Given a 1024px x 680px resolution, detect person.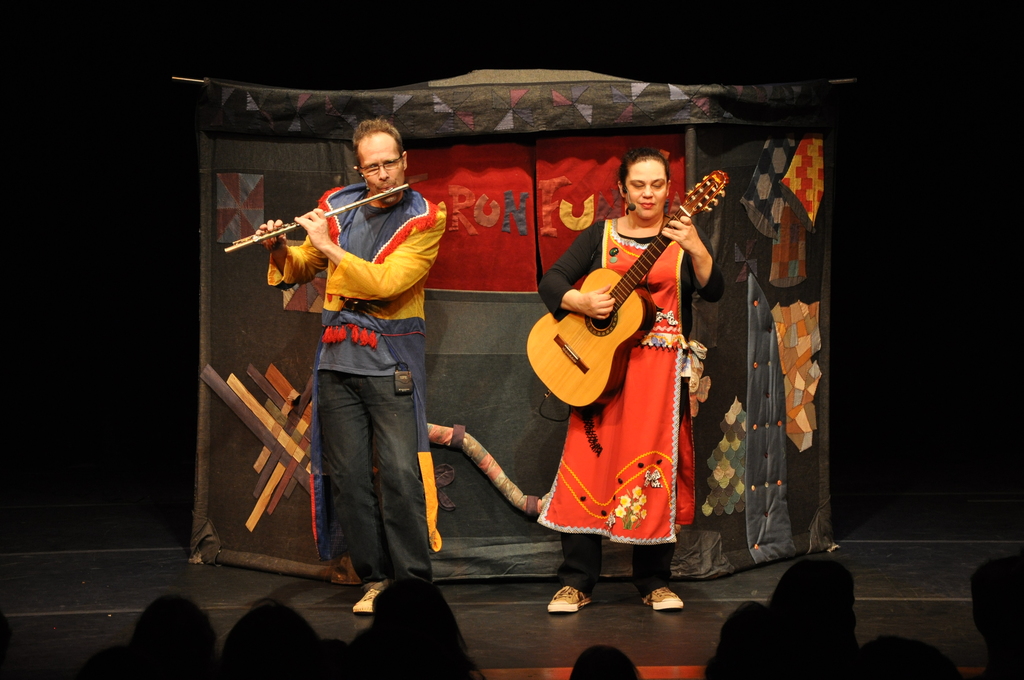
123/594/220/679.
